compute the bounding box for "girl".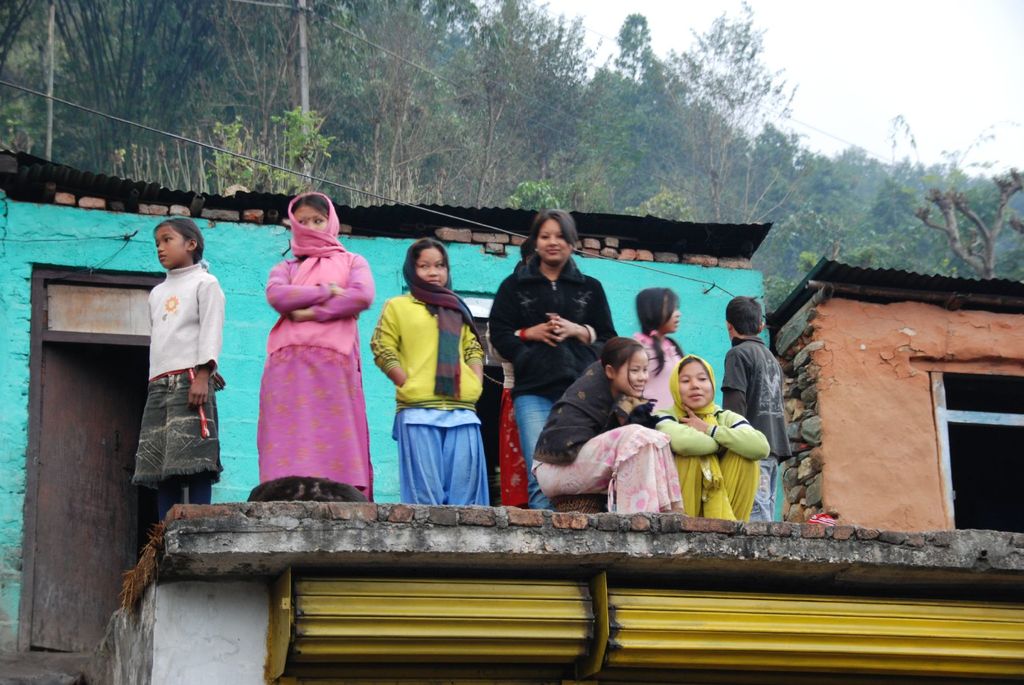
left=128, top=218, right=216, bottom=533.
